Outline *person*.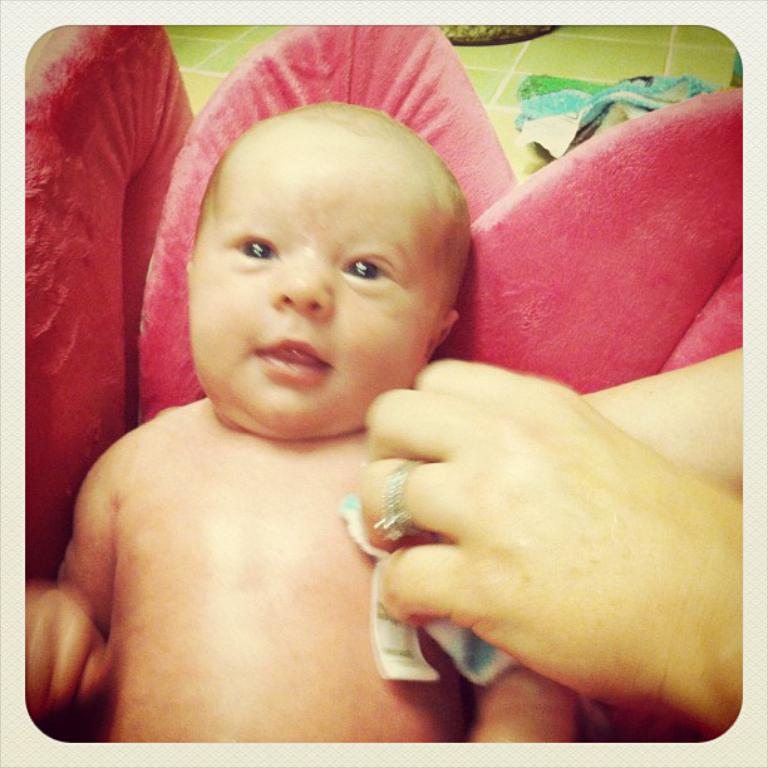
Outline: [6, 93, 592, 748].
